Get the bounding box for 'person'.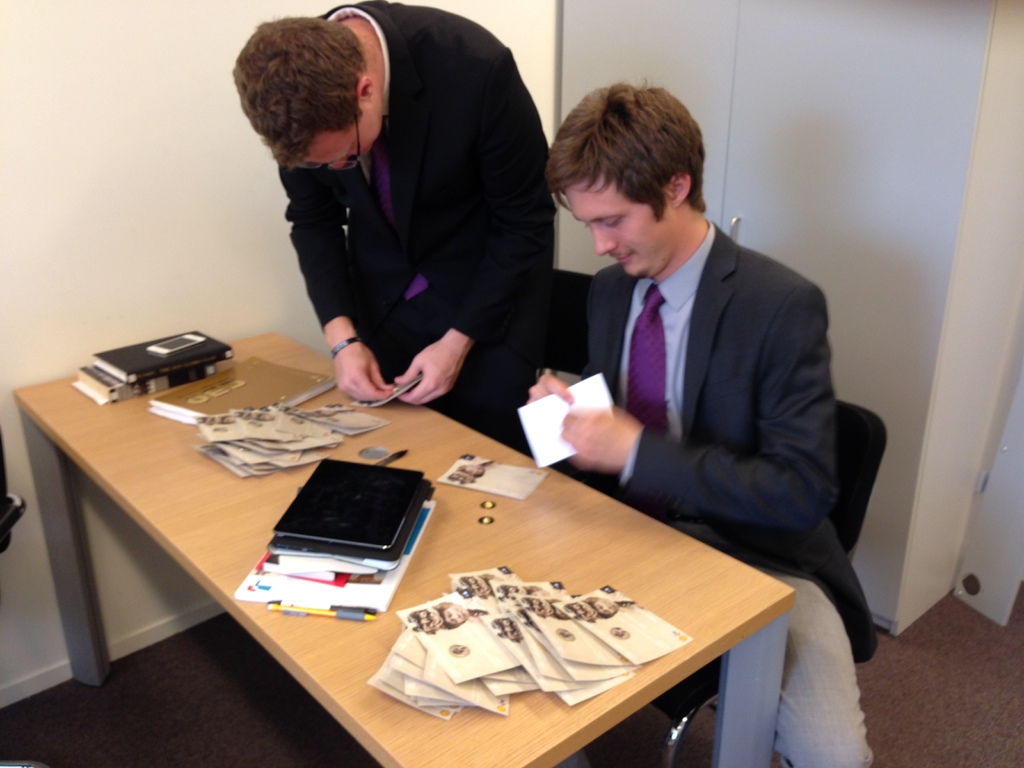
x1=237 y1=0 x2=560 y2=429.
